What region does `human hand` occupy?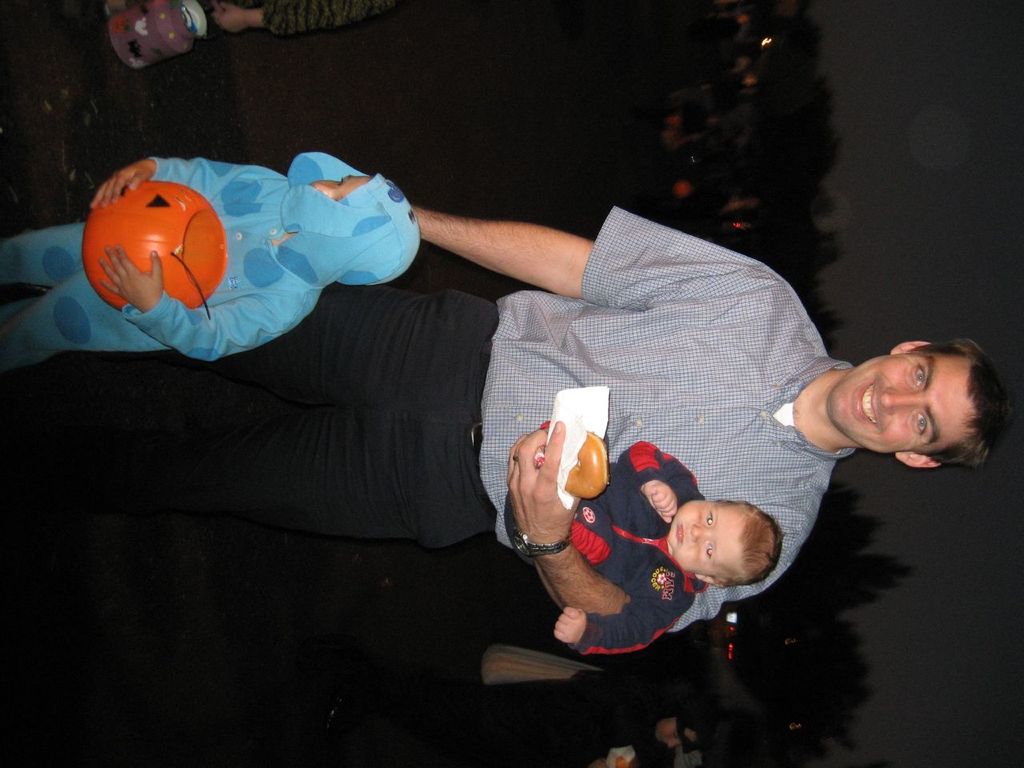
left=99, top=242, right=163, bottom=316.
